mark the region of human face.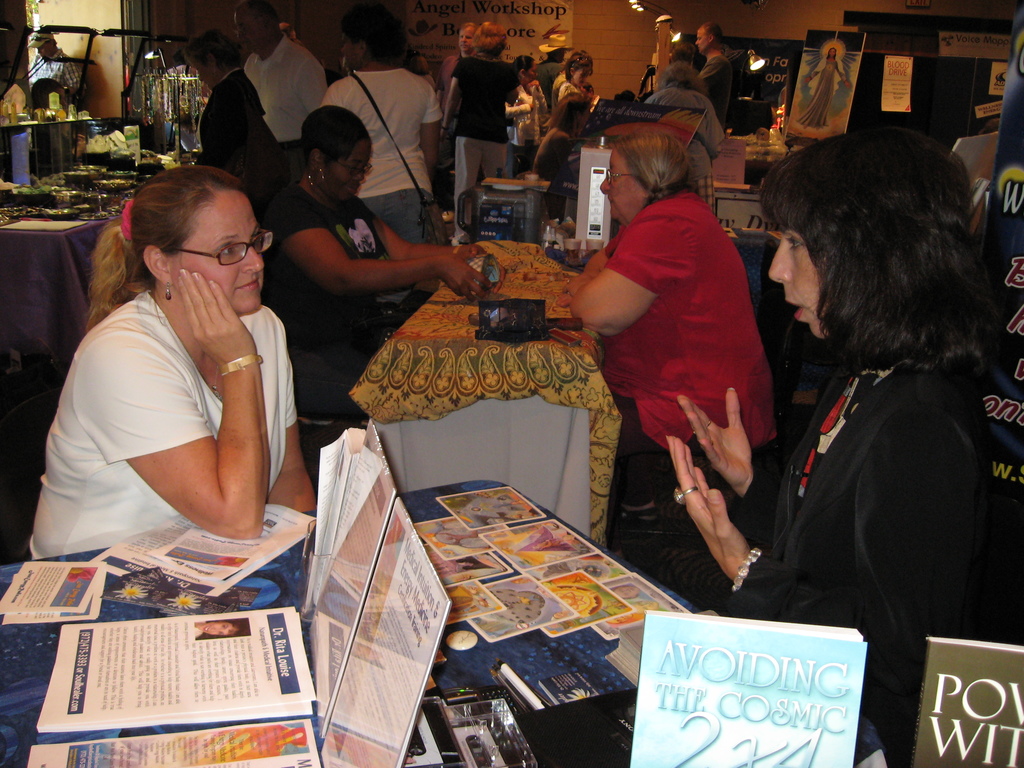
Region: box=[324, 138, 369, 198].
